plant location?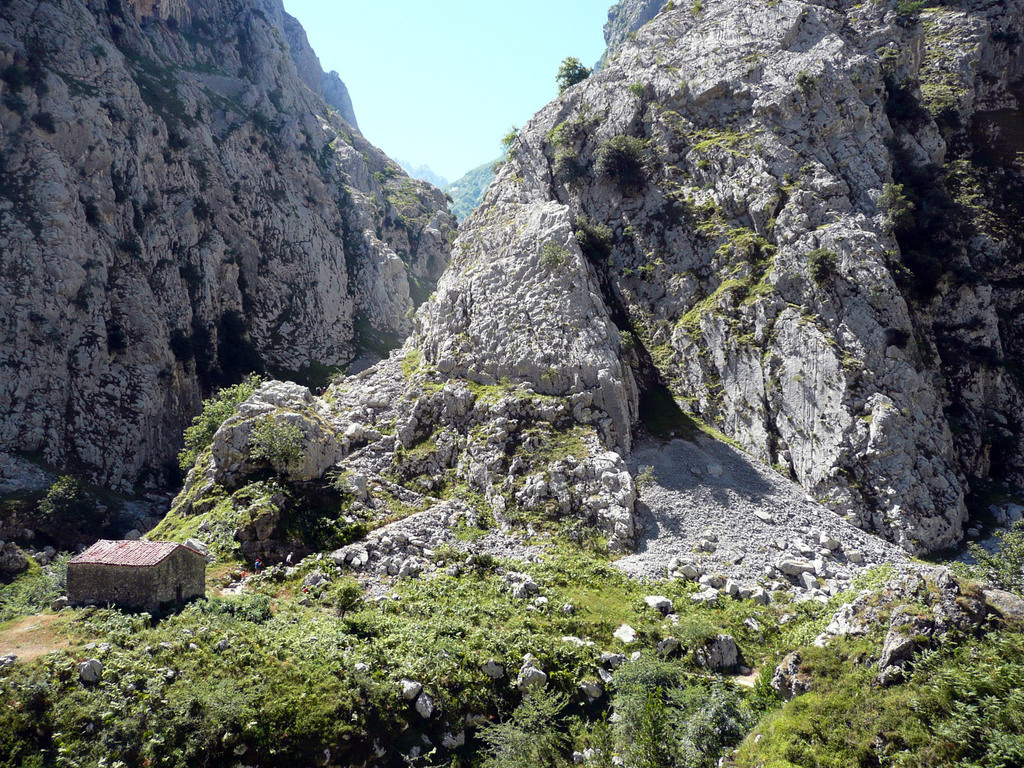
region(500, 124, 520, 150)
